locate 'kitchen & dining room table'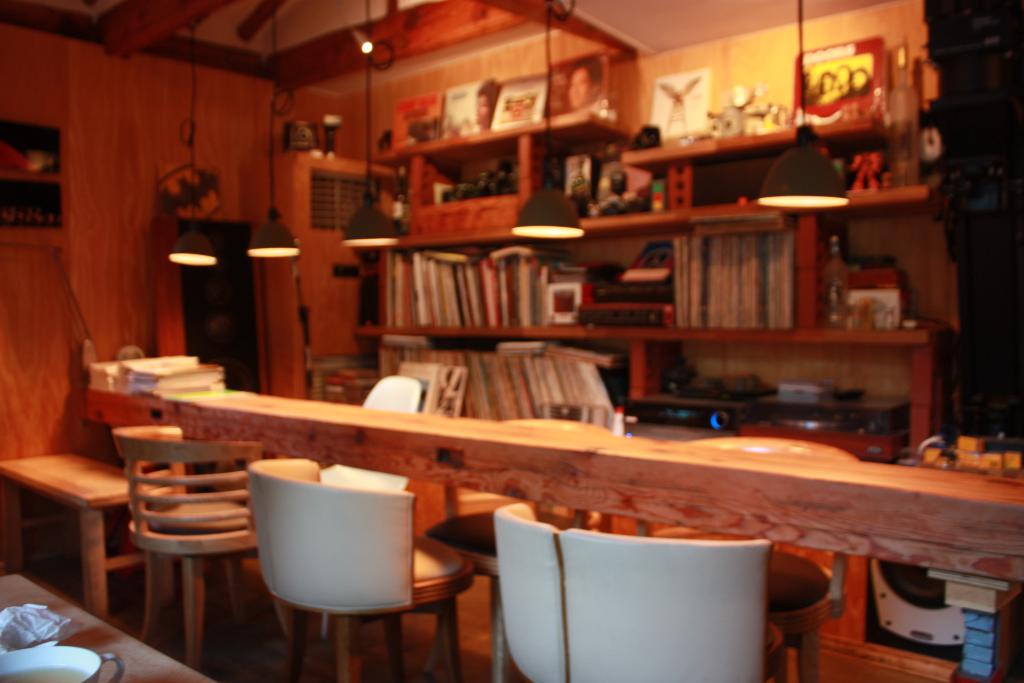
{"x1": 86, "y1": 128, "x2": 872, "y2": 639}
